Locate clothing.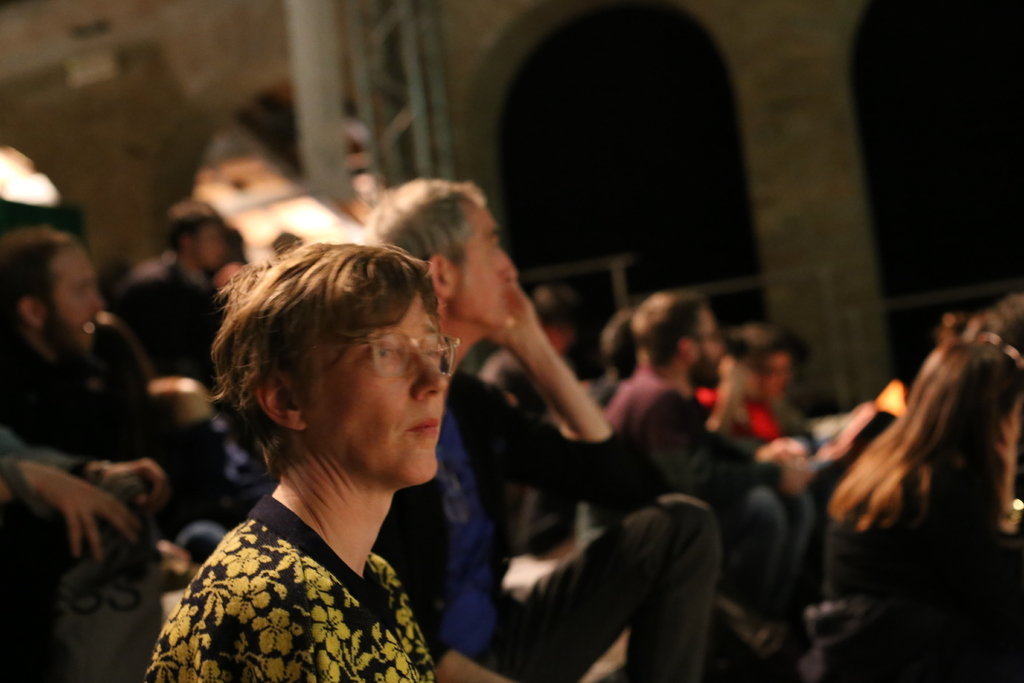
Bounding box: x1=0, y1=428, x2=132, y2=511.
